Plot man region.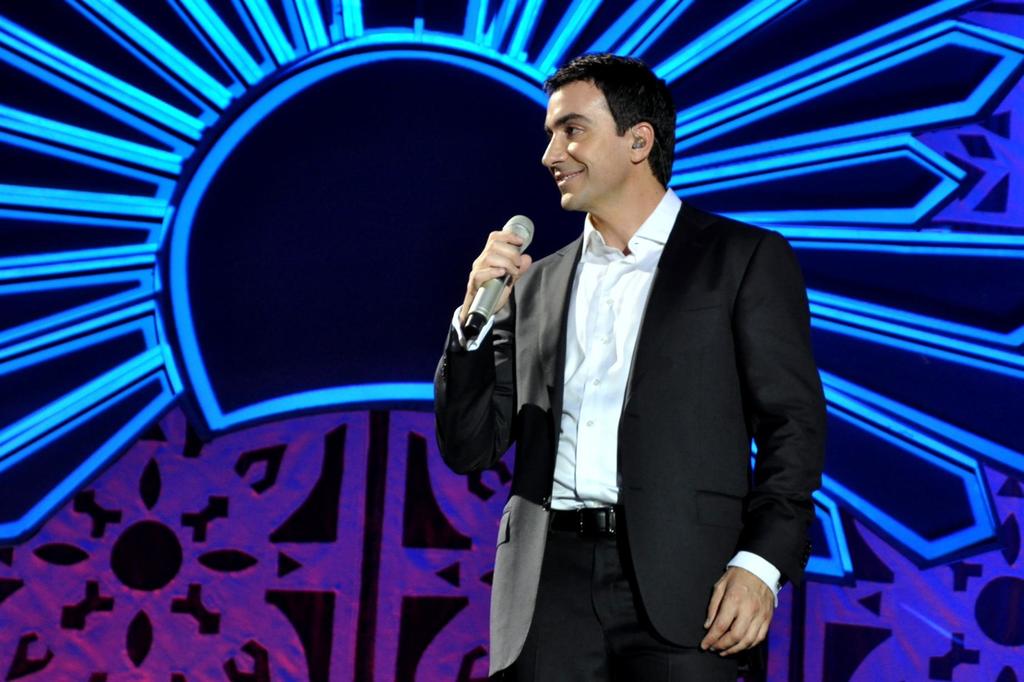
Plotted at l=456, t=79, r=827, b=677.
